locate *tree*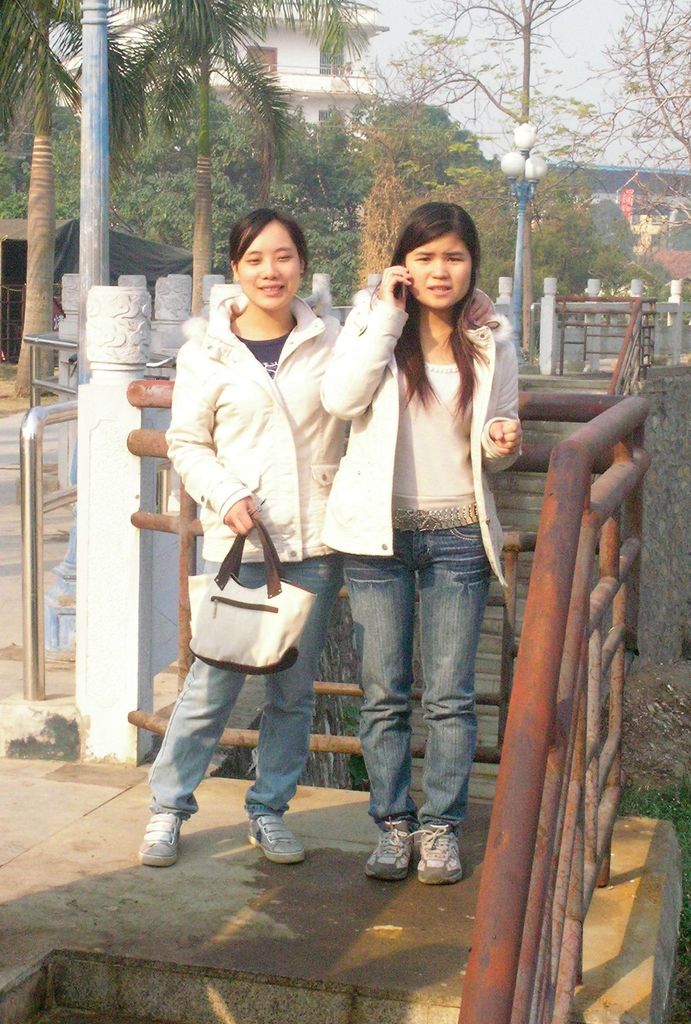
box(621, 0, 690, 160)
